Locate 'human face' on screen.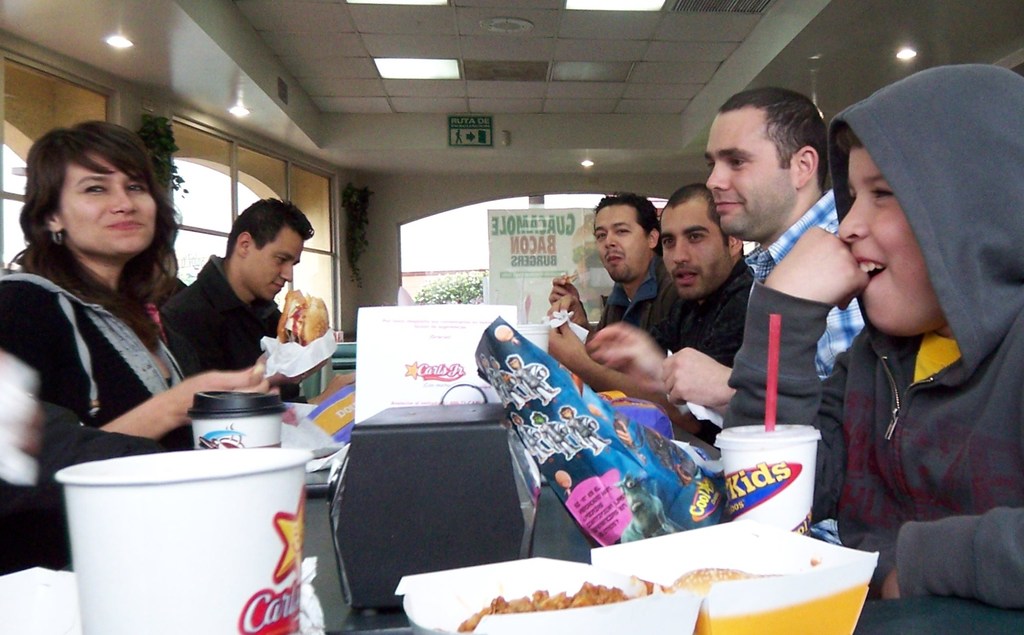
On screen at 845, 138, 929, 332.
